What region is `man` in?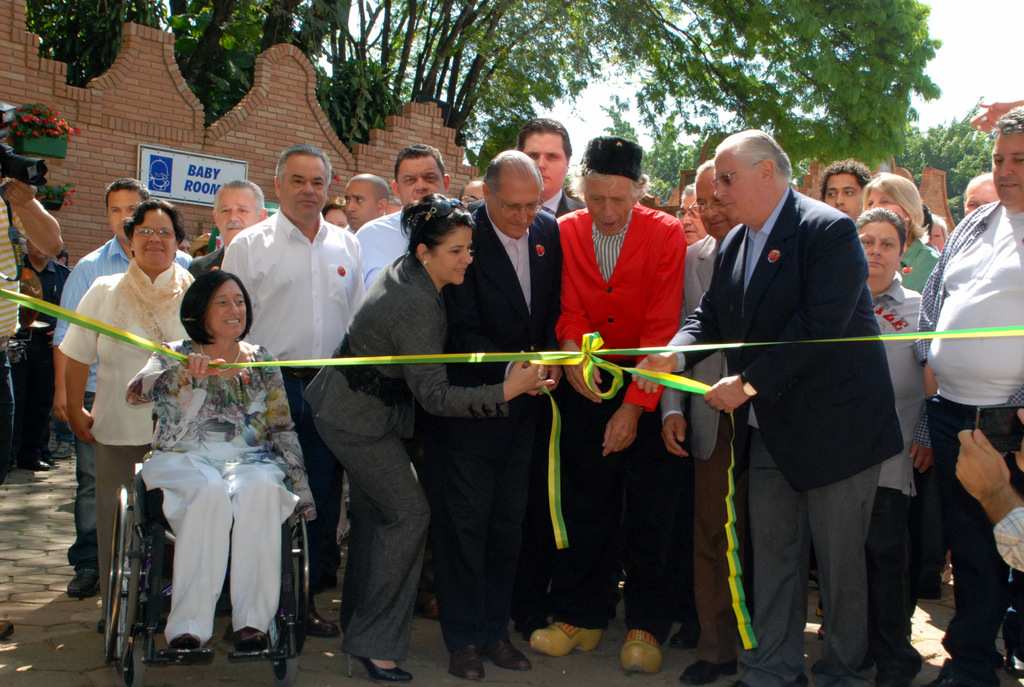
bbox=(0, 144, 63, 633).
